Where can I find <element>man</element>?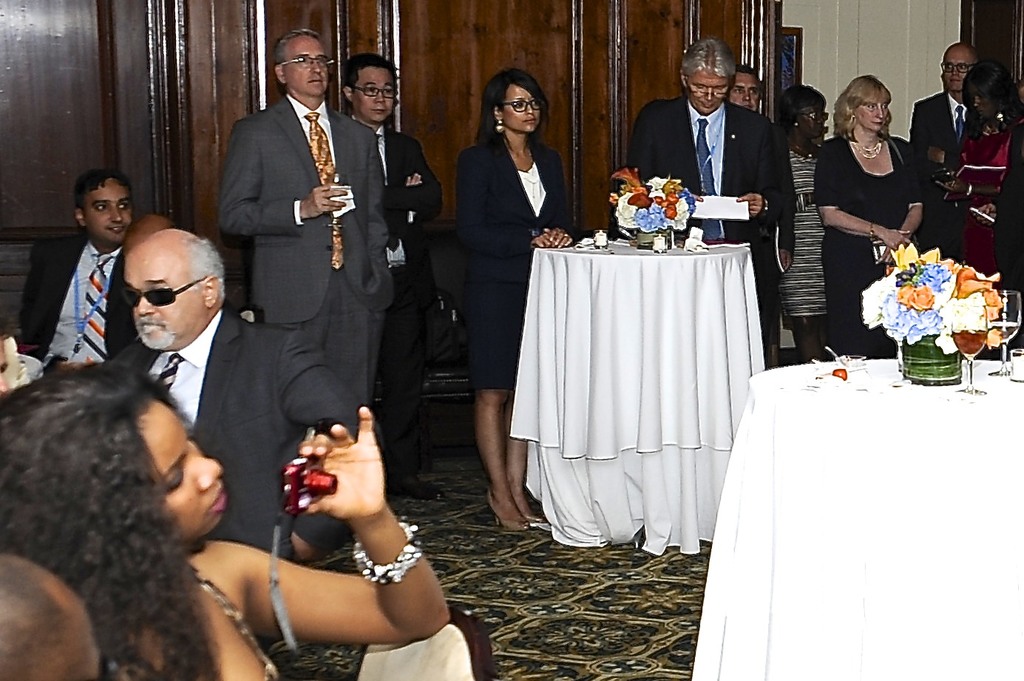
You can find it at {"left": 728, "top": 56, "right": 804, "bottom": 348}.
